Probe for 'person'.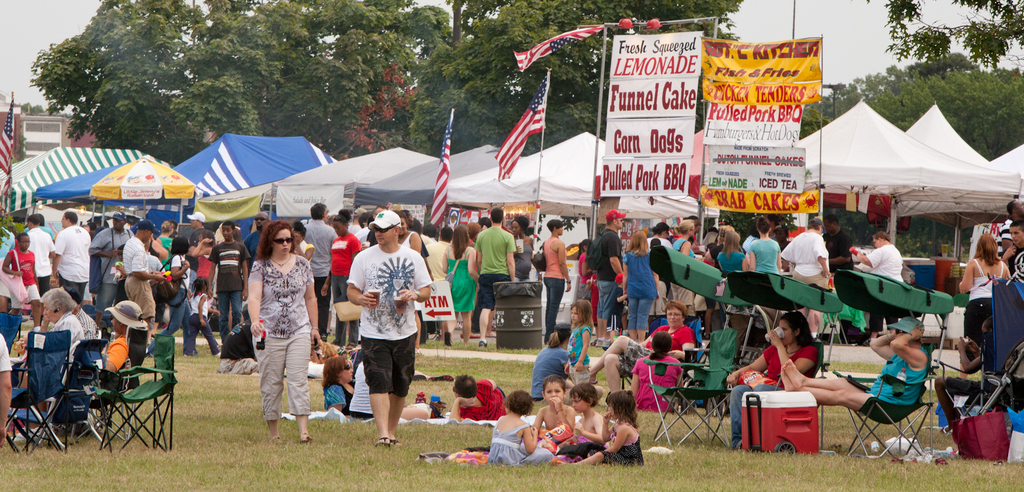
Probe result: [left=49, top=202, right=96, bottom=313].
